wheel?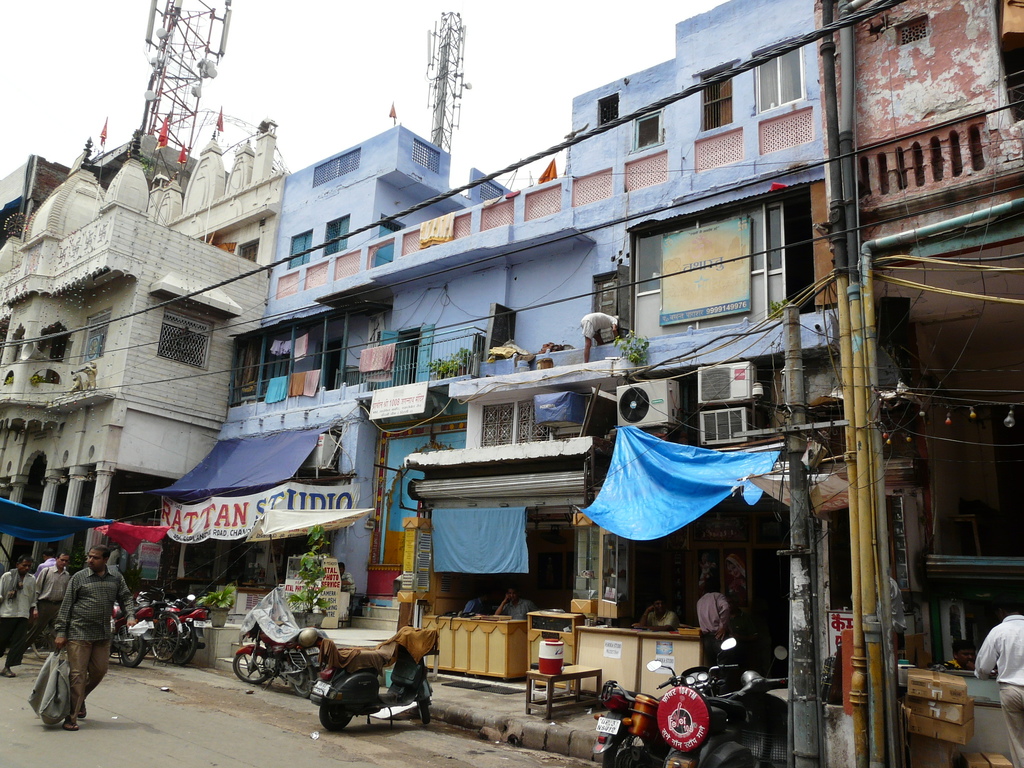
[left=289, top=665, right=318, bottom=701]
